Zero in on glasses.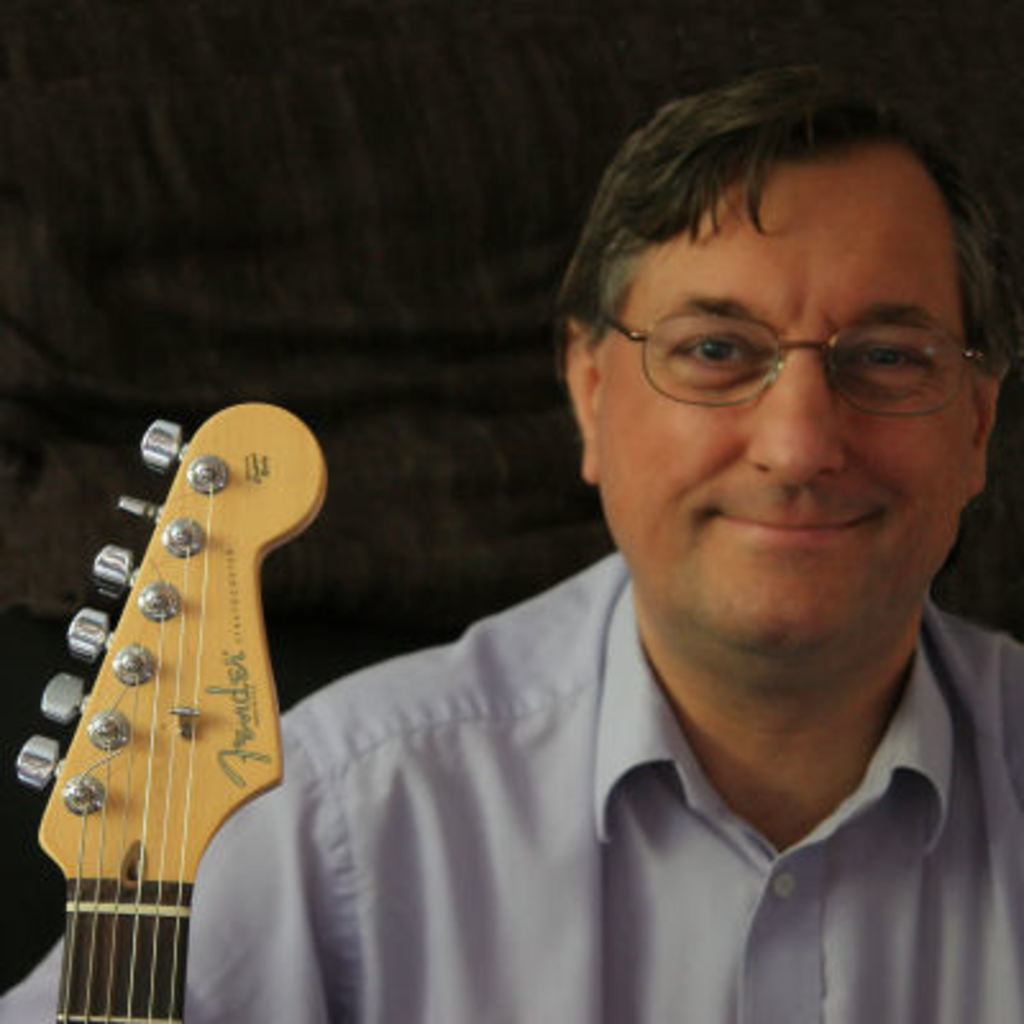
Zeroed in: (x1=599, y1=279, x2=988, y2=410).
